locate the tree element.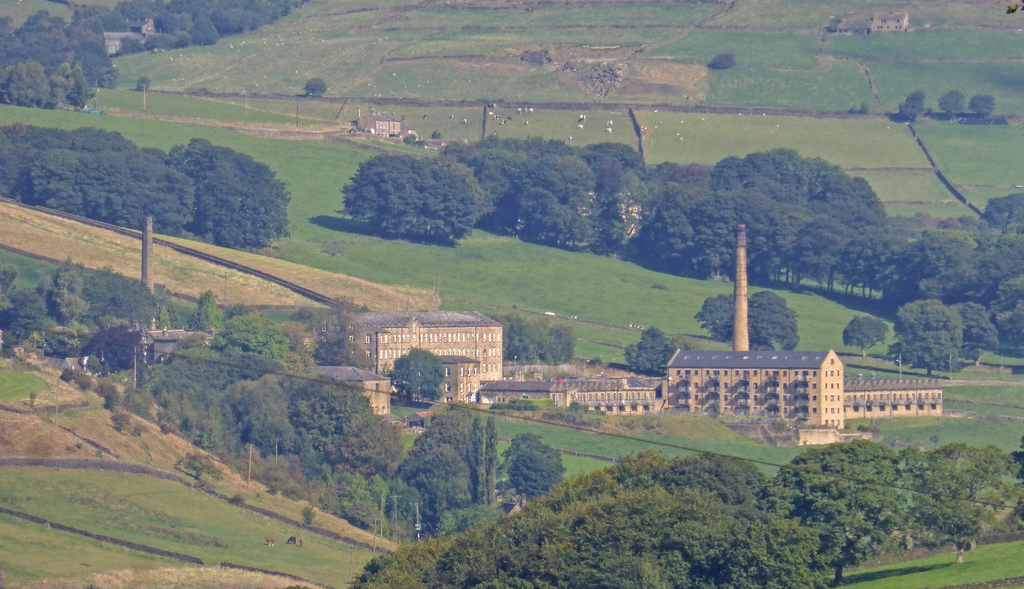
Element bbox: (left=892, top=246, right=923, bottom=304).
